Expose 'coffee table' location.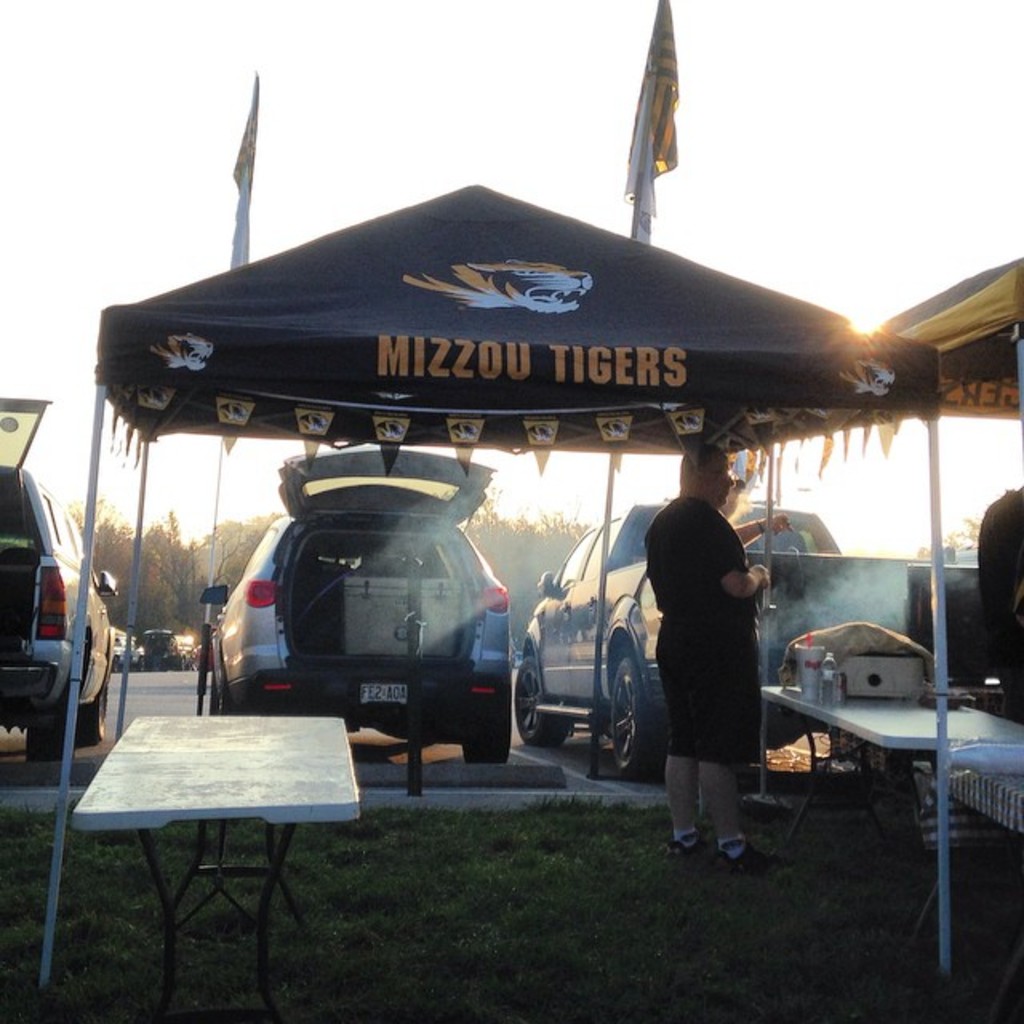
Exposed at detection(762, 670, 1022, 882).
